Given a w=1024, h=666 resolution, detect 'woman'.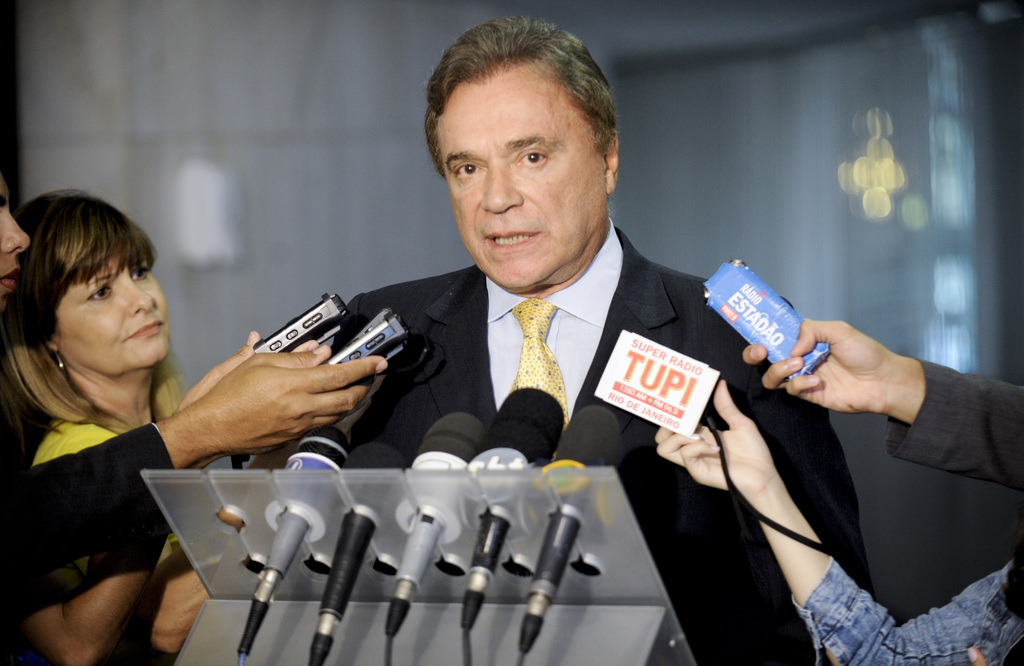
bbox=[0, 189, 257, 655].
